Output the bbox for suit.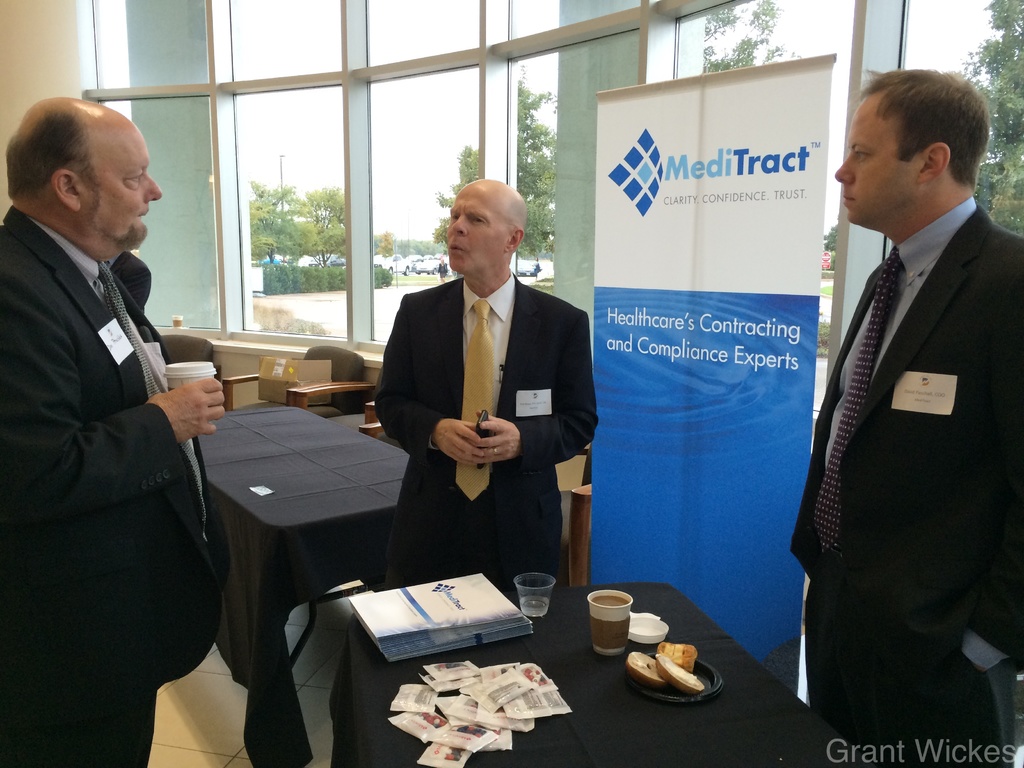
x1=0 y1=204 x2=224 y2=767.
